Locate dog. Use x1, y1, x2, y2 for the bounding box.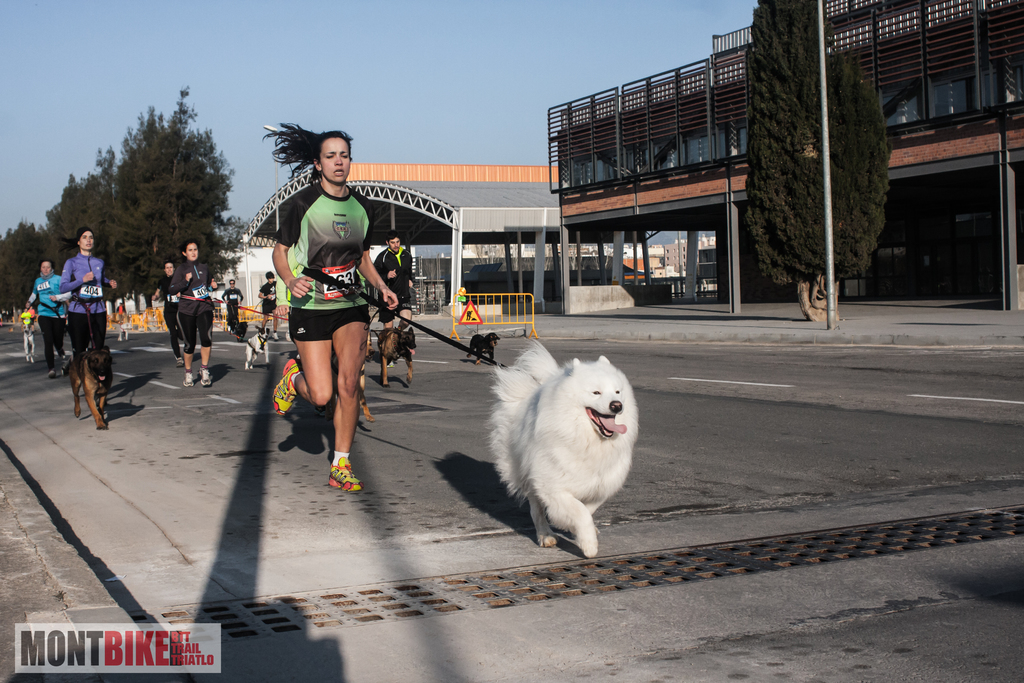
115, 321, 134, 341.
